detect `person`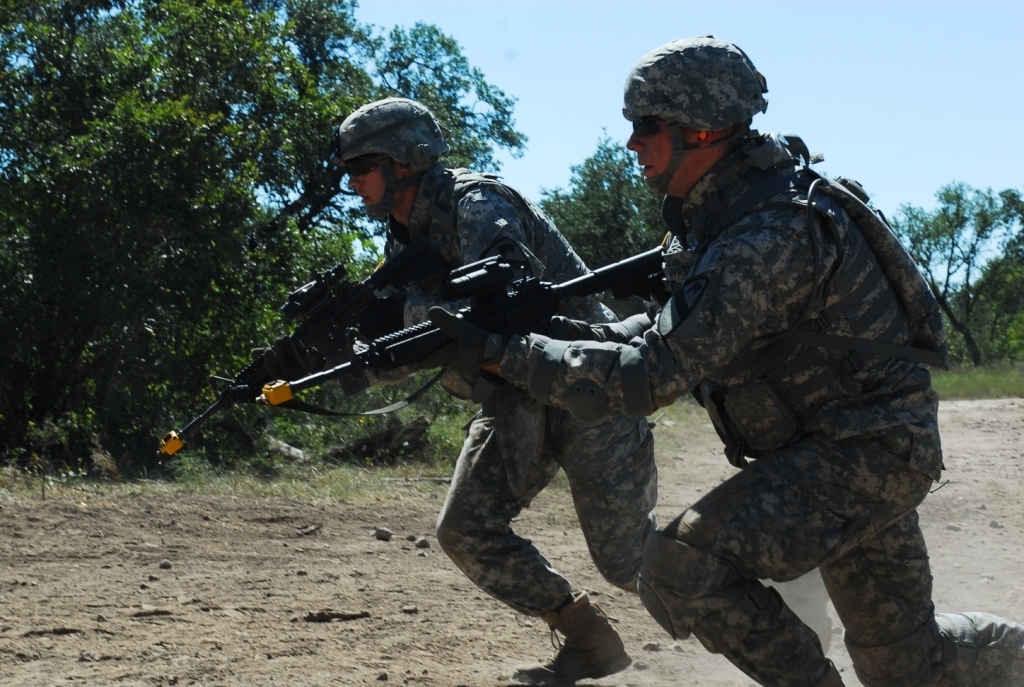
left=481, top=31, right=1023, bottom=686
